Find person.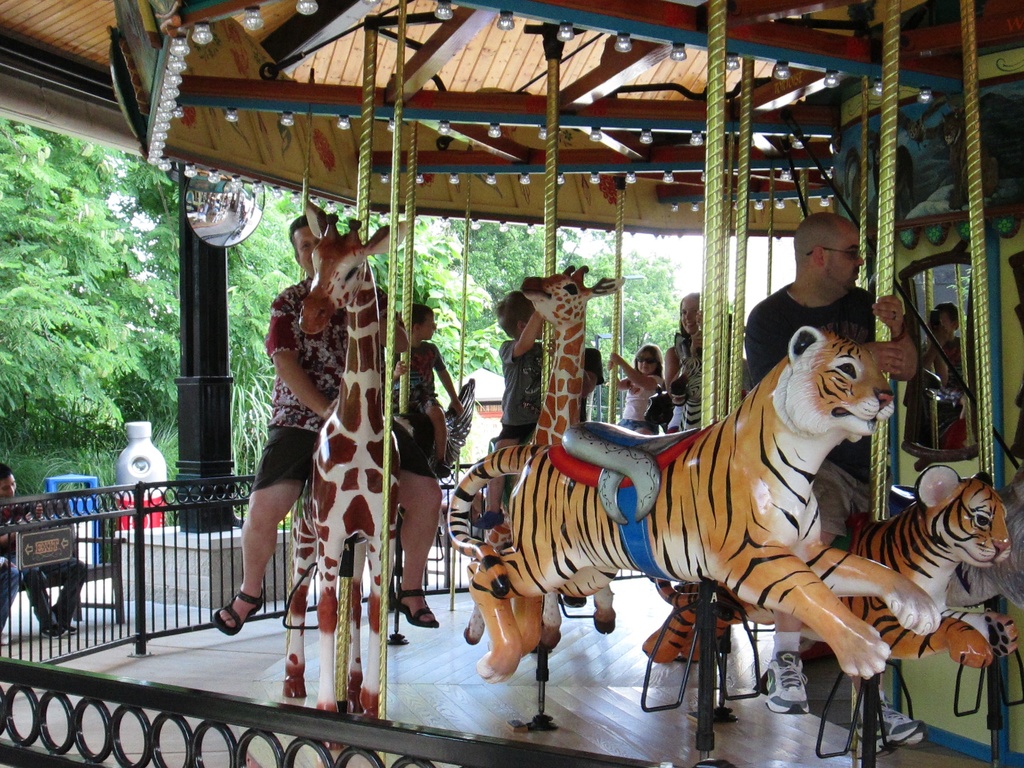
[x1=605, y1=332, x2=667, y2=435].
